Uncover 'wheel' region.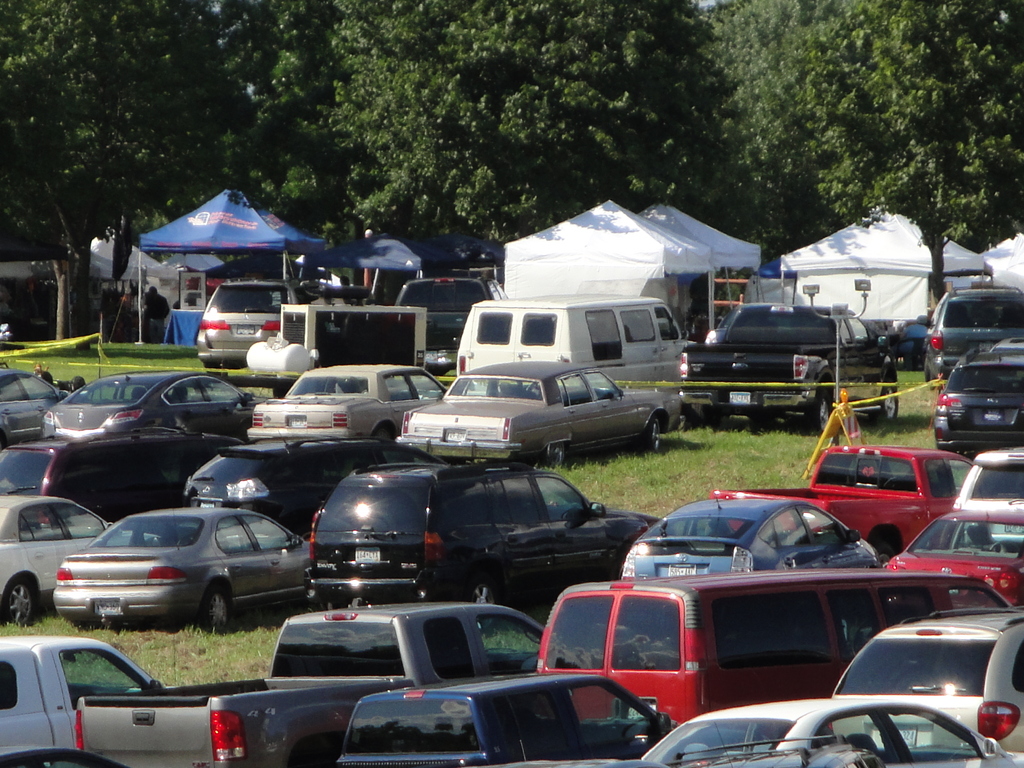
Uncovered: select_region(195, 579, 236, 636).
